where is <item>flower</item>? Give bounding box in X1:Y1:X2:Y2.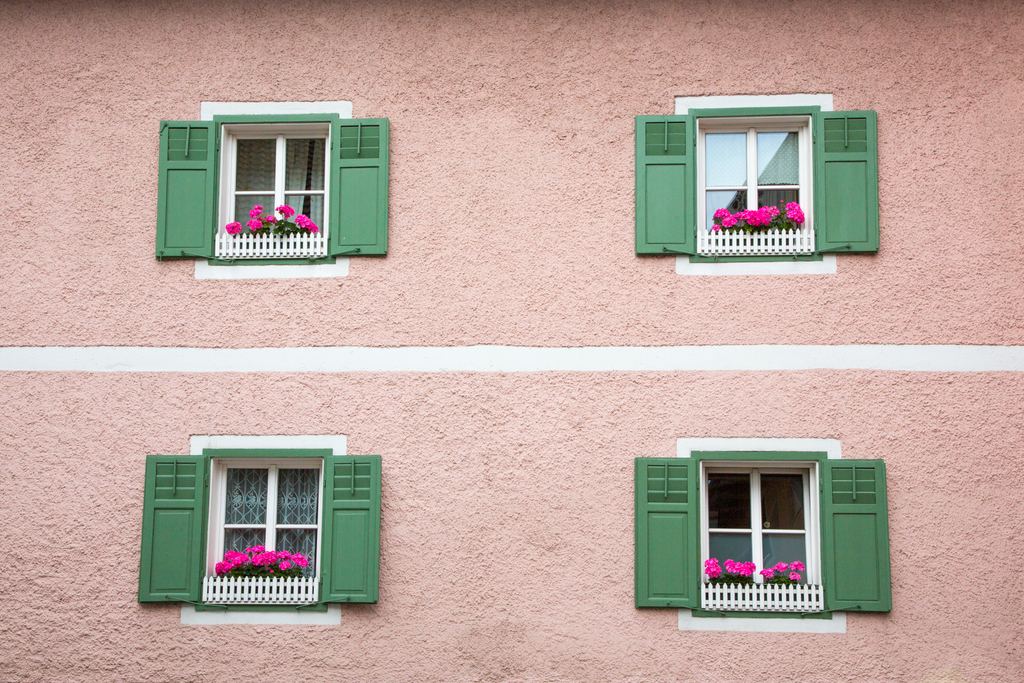
783:201:804:223.
